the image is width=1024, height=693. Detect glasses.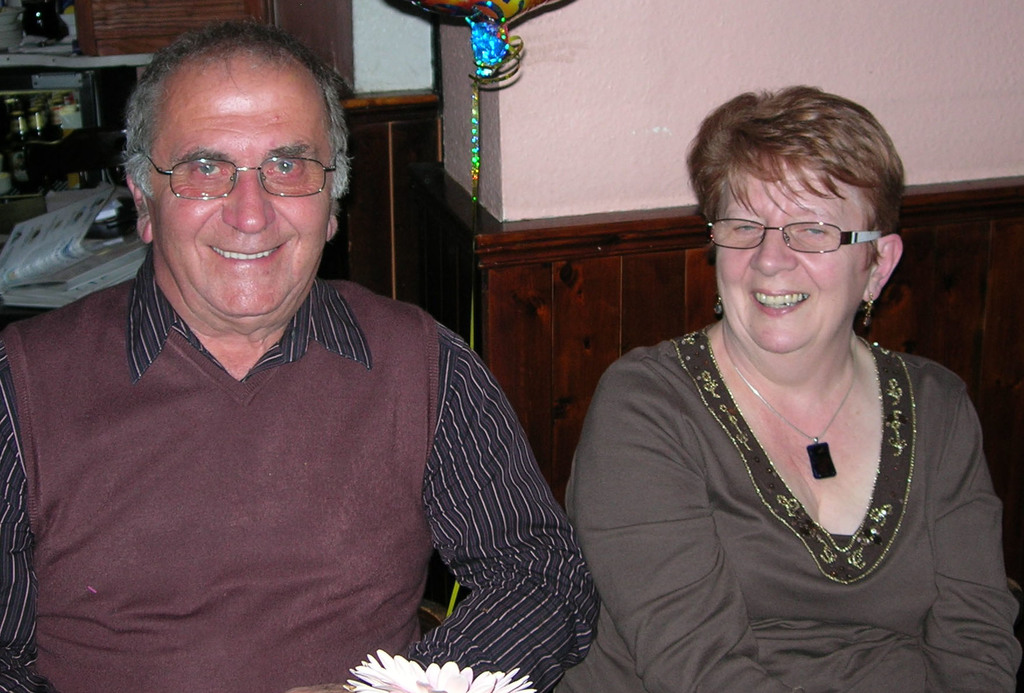
Detection: bbox=(701, 214, 892, 249).
